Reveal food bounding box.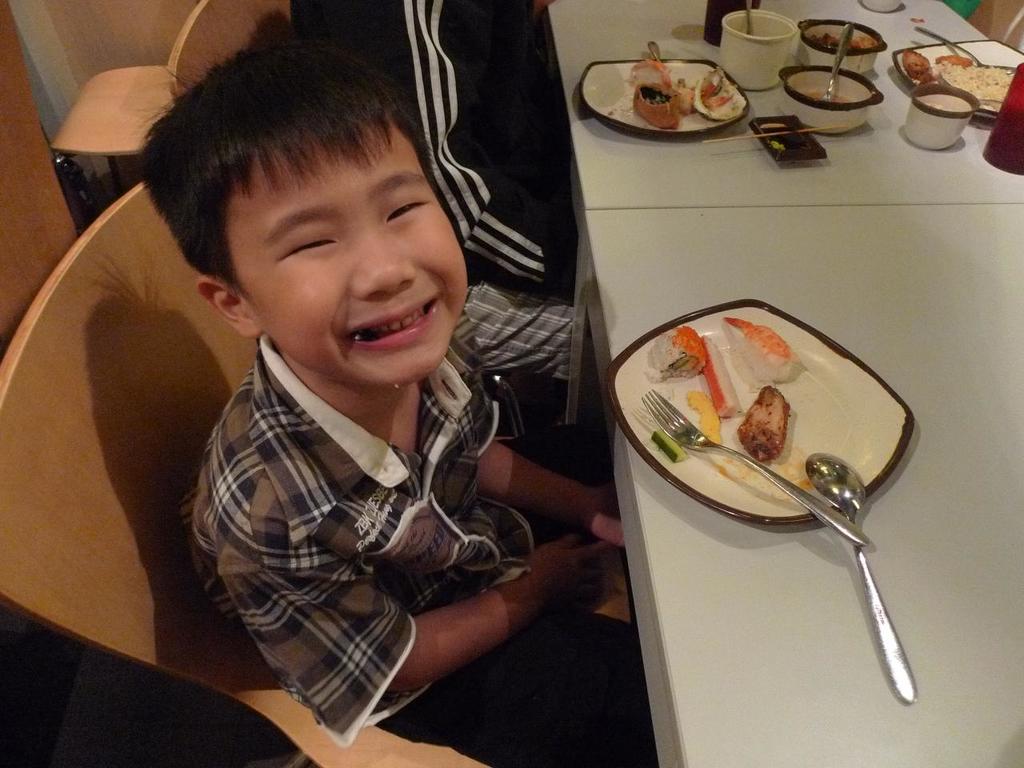
Revealed: 981,100,1023,174.
